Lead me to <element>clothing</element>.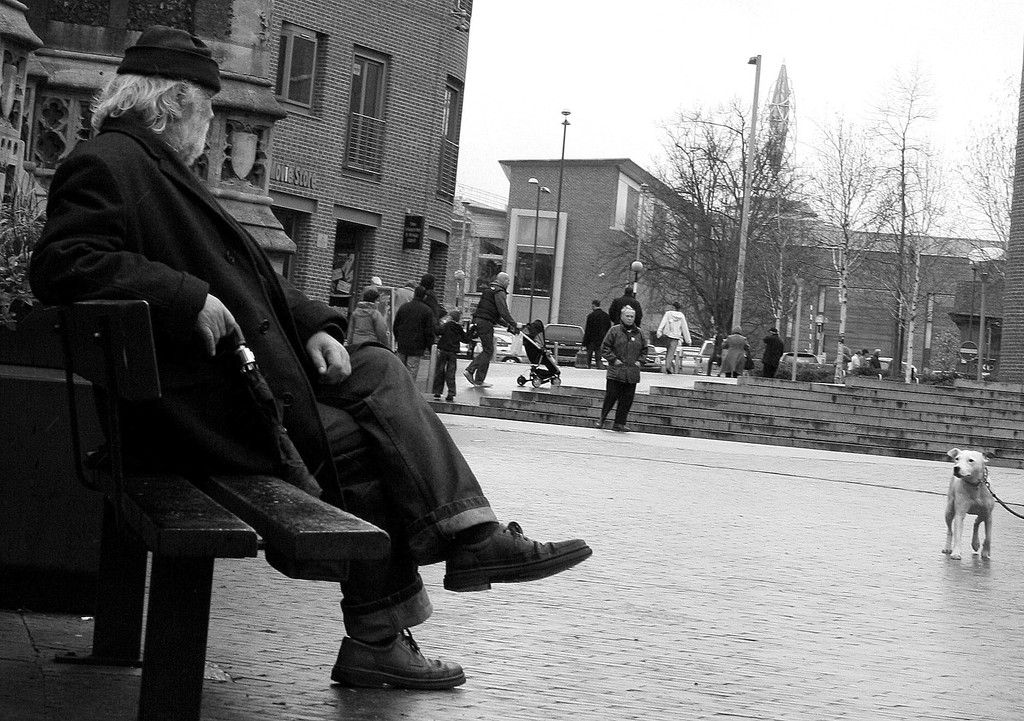
Lead to 764 332 785 379.
